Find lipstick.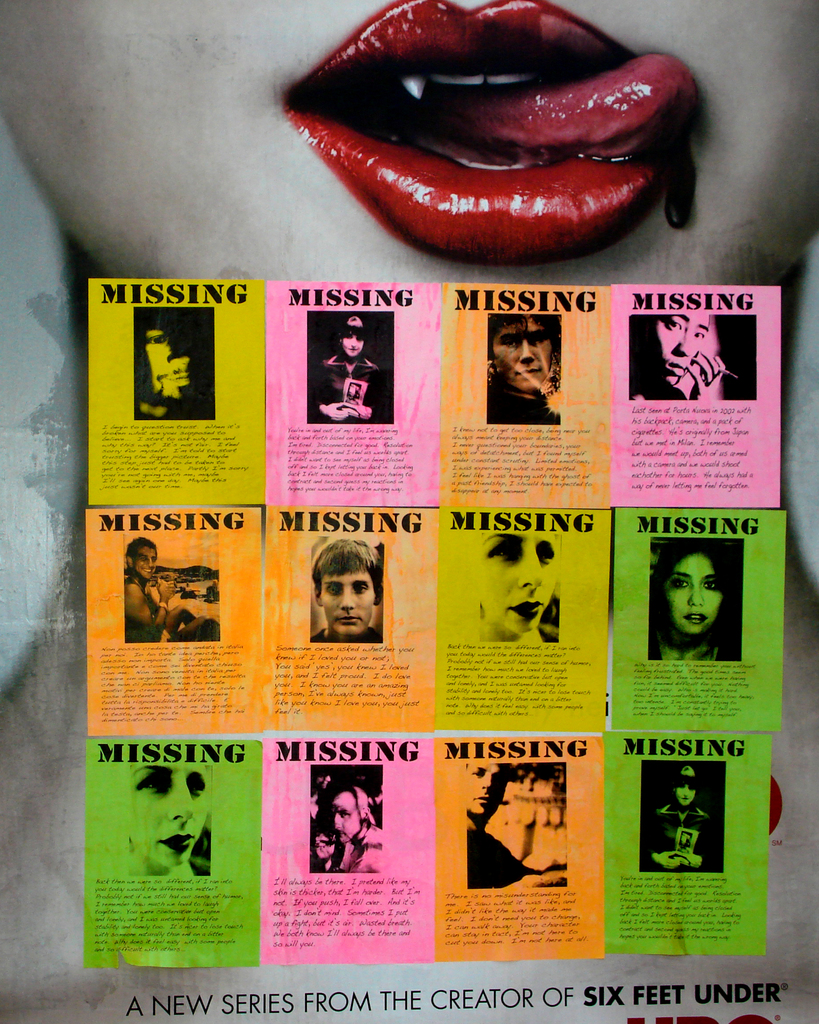
{"left": 160, "top": 833, "right": 193, "bottom": 854}.
